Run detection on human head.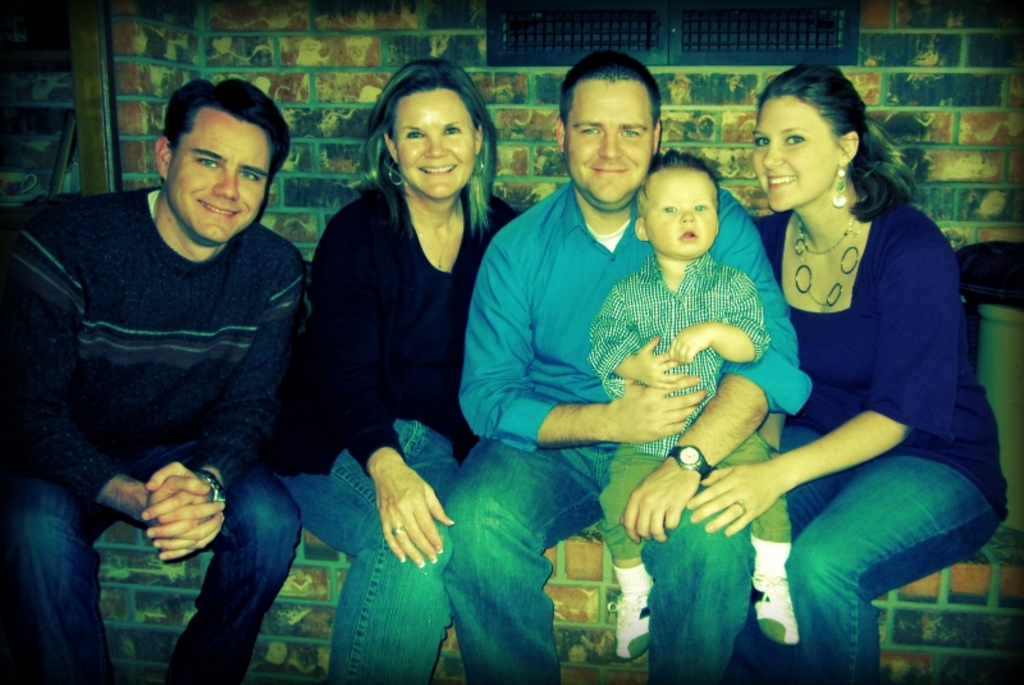
Result: (x1=553, y1=52, x2=662, y2=204).
